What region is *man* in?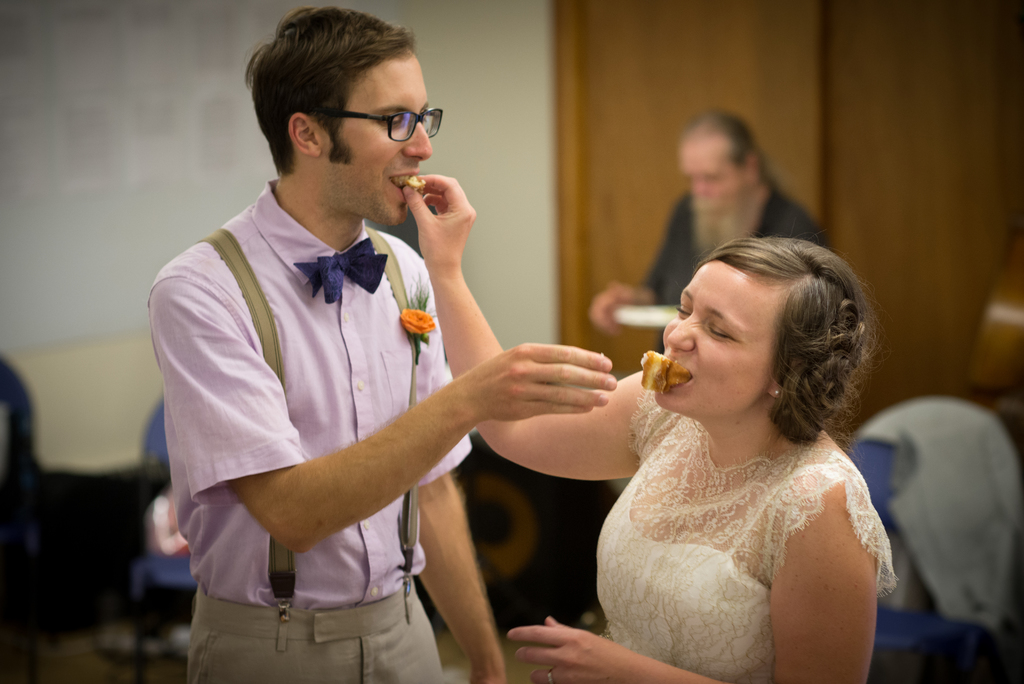
rect(160, 27, 588, 680).
